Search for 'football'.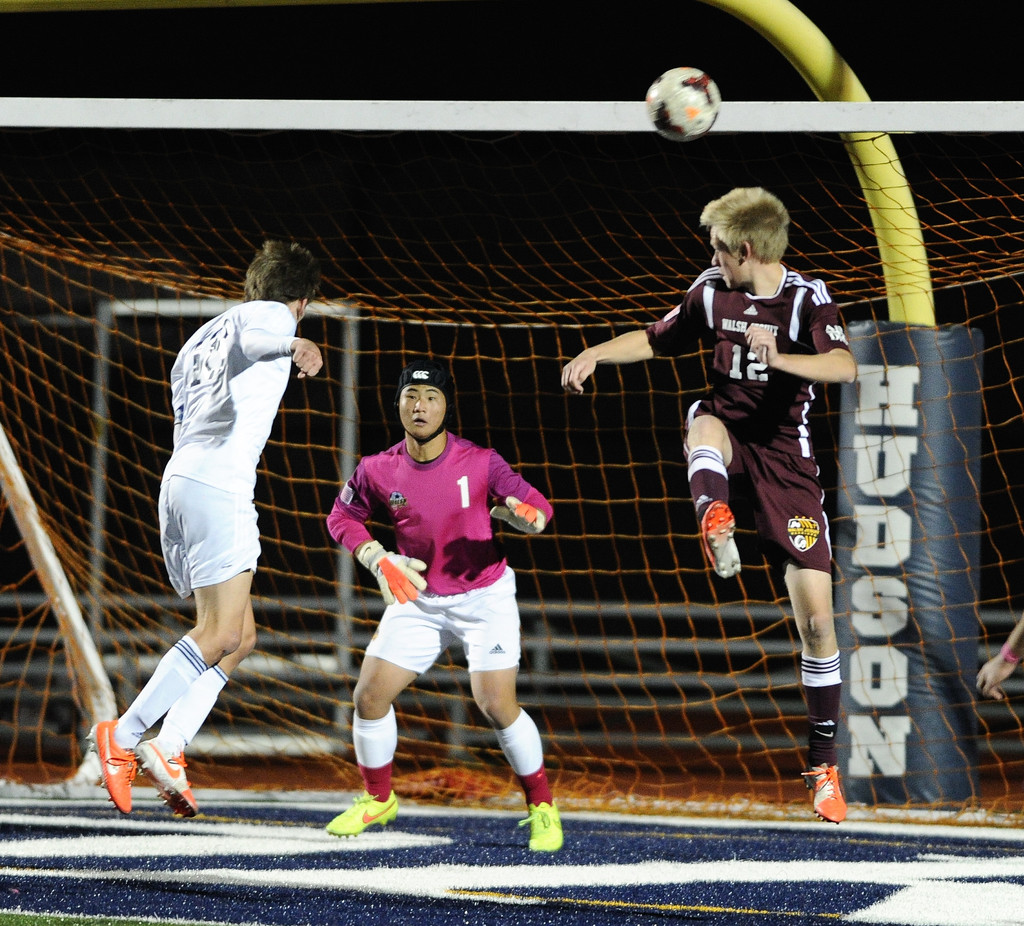
Found at 647, 65, 723, 138.
